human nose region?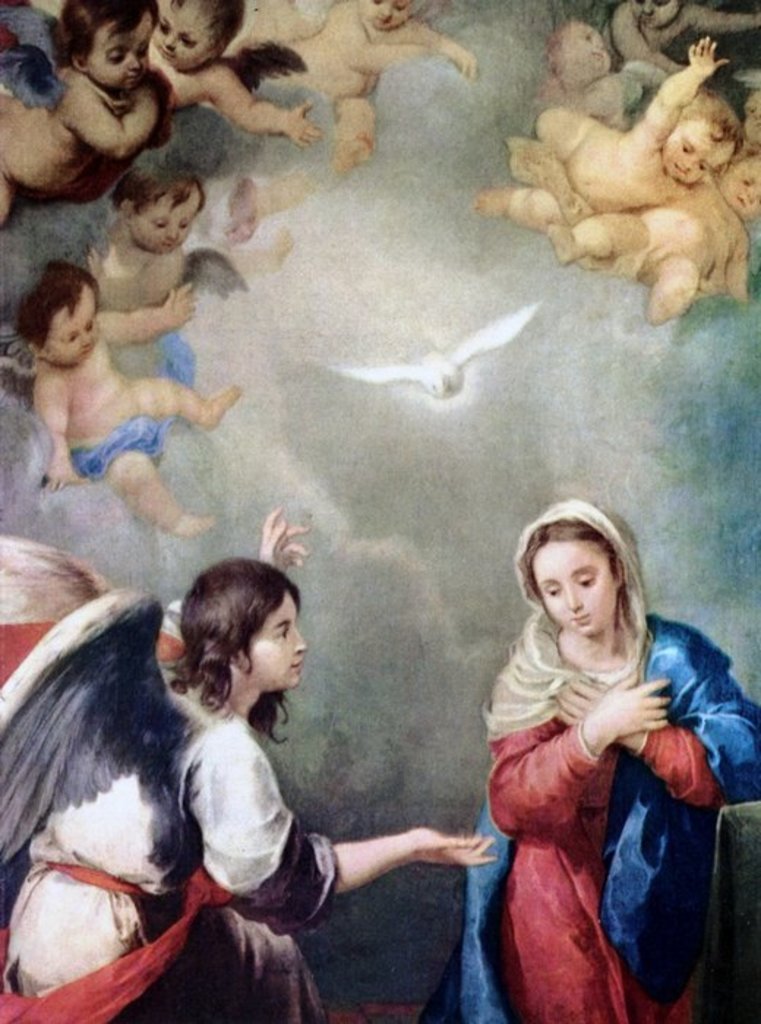
{"left": 565, "top": 585, "right": 584, "bottom": 614}
